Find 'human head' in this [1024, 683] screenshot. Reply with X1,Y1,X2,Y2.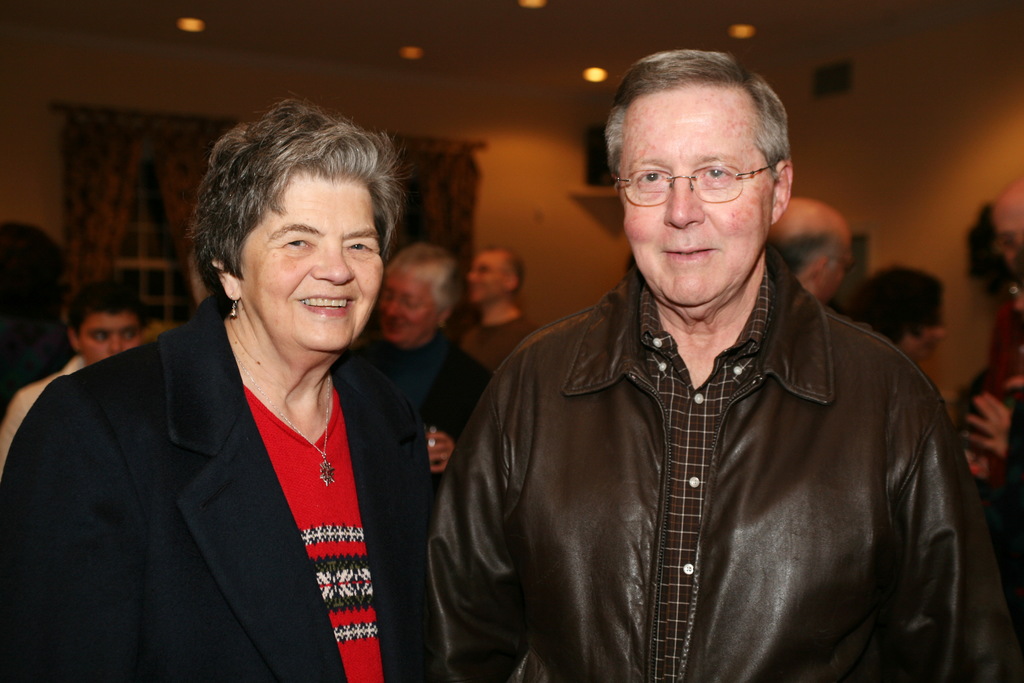
368,241,464,352.
